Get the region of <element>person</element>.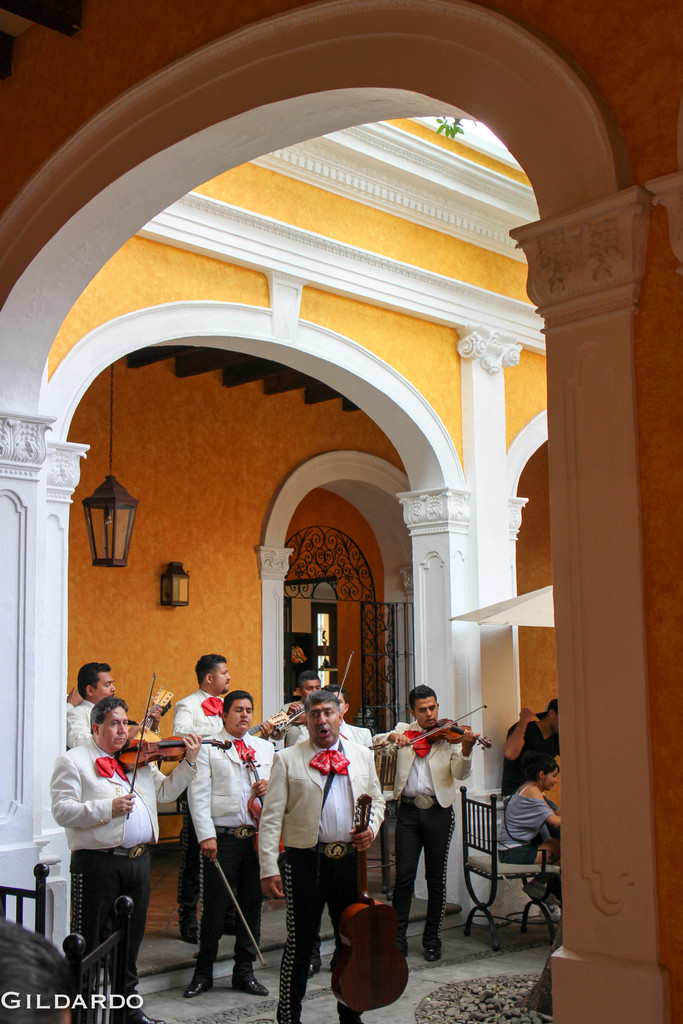
region(390, 691, 477, 975).
